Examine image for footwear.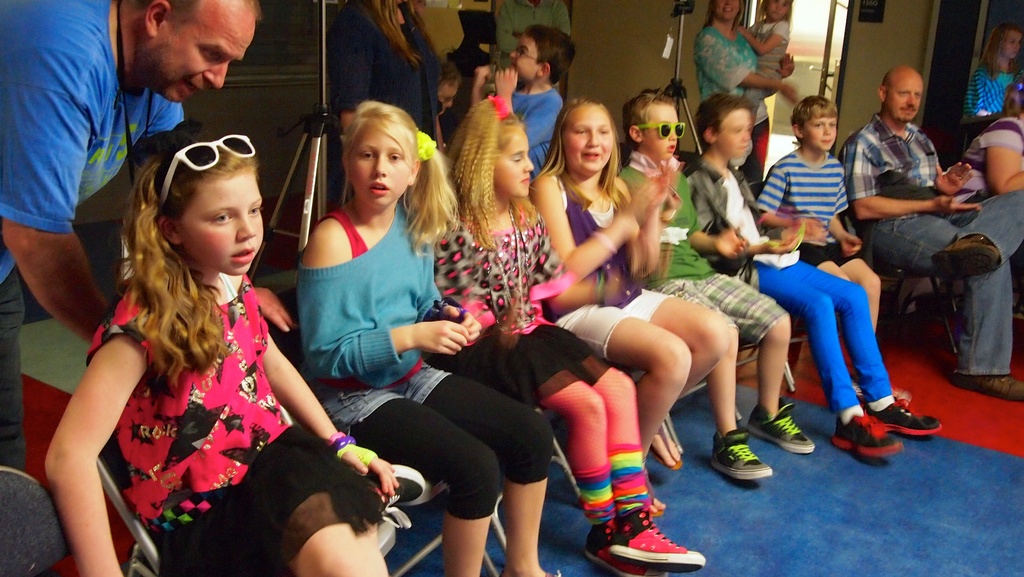
Examination result: 834/410/902/457.
